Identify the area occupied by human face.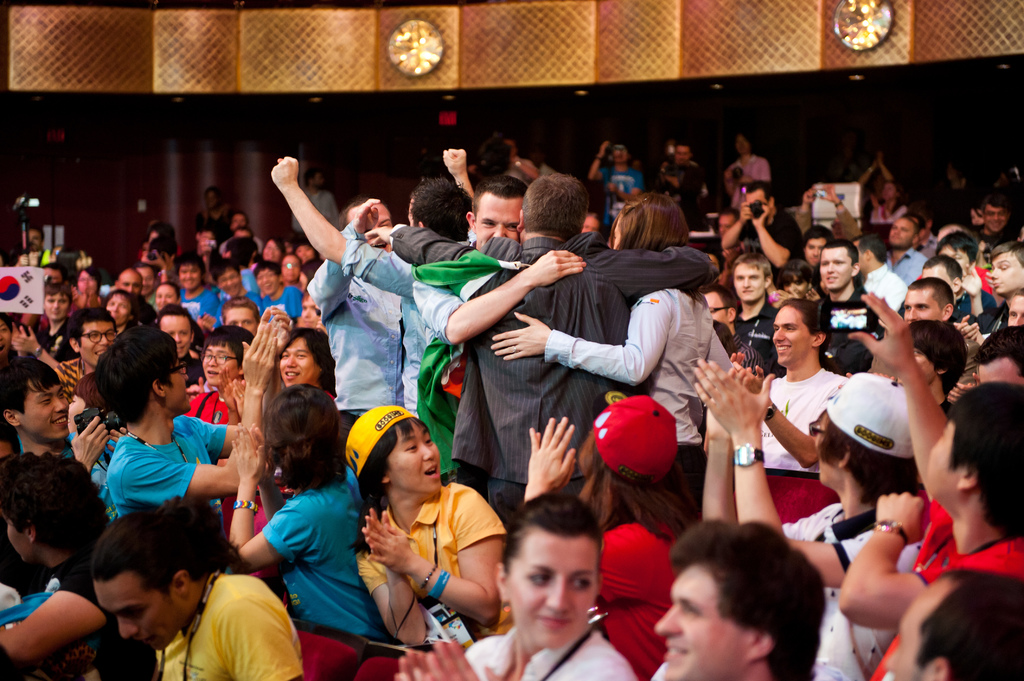
Area: 114 273 137 298.
